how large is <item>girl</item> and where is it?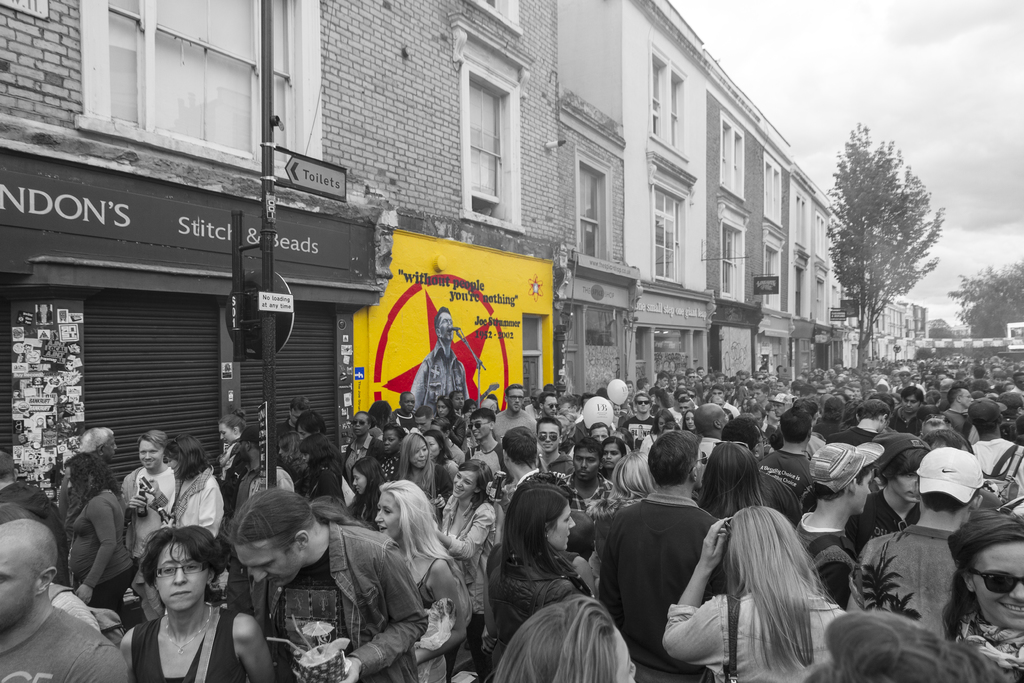
Bounding box: 600:439:621:473.
